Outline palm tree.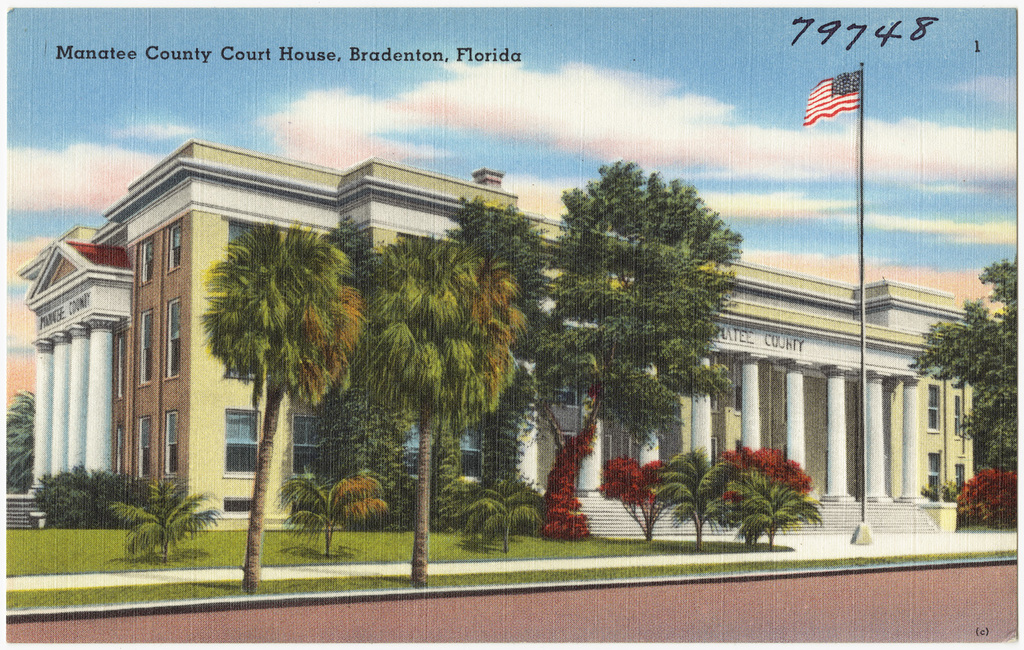
Outline: bbox=(560, 212, 682, 541).
